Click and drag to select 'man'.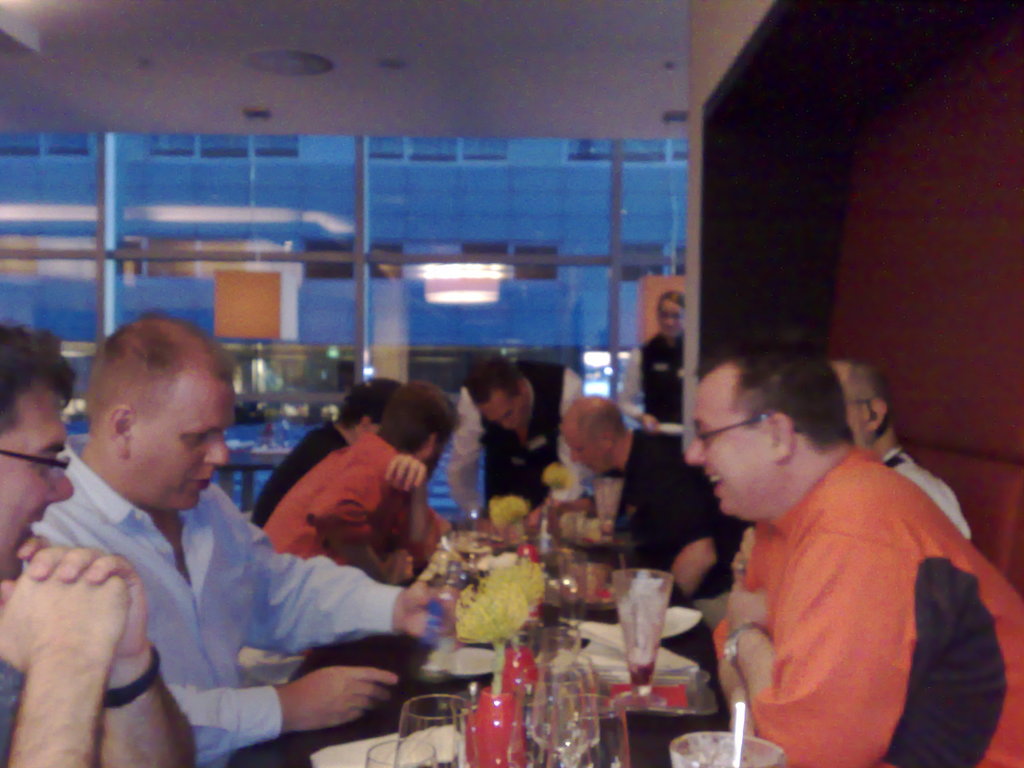
Selection: select_region(644, 335, 1005, 754).
